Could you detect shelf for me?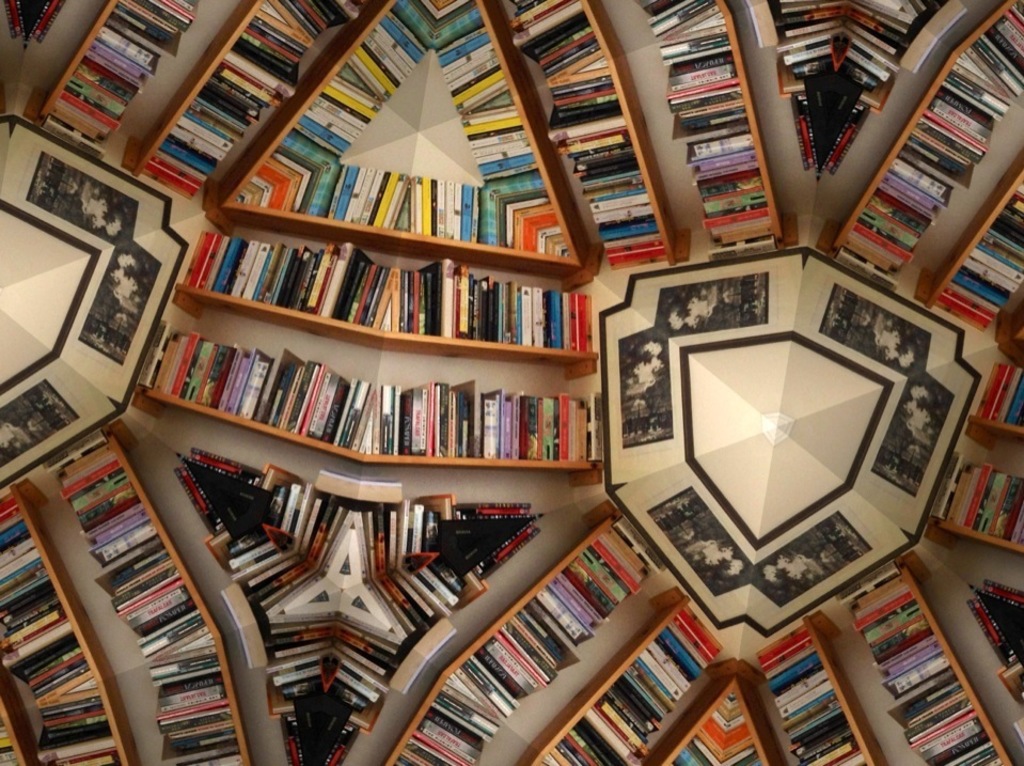
Detection result: 968/359/1021/453.
